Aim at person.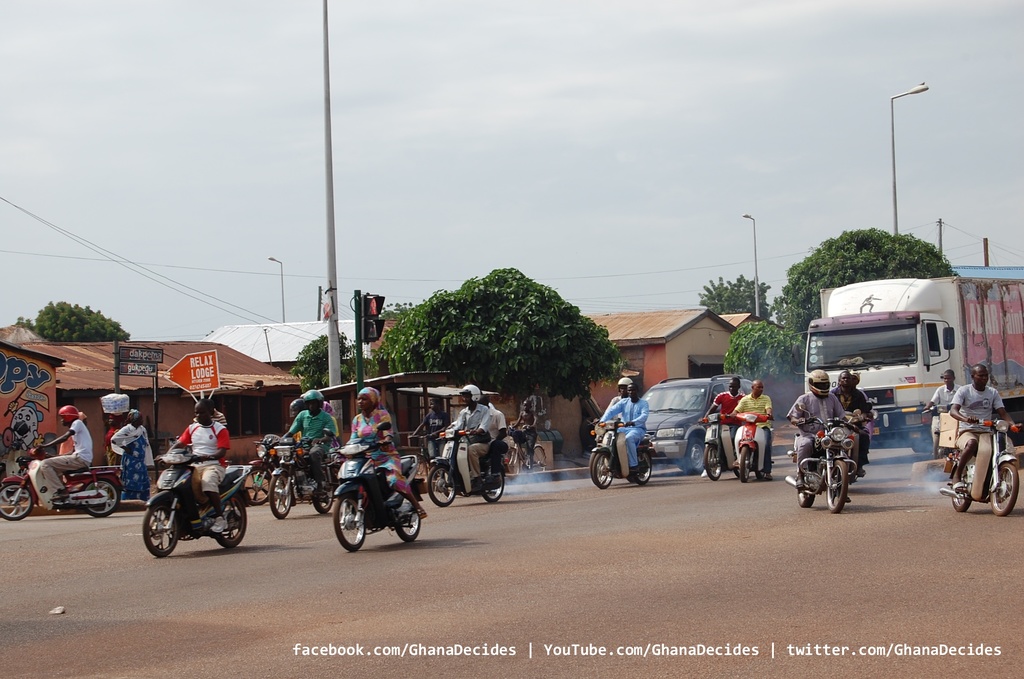
Aimed at pyautogui.locateOnScreen(731, 378, 773, 478).
